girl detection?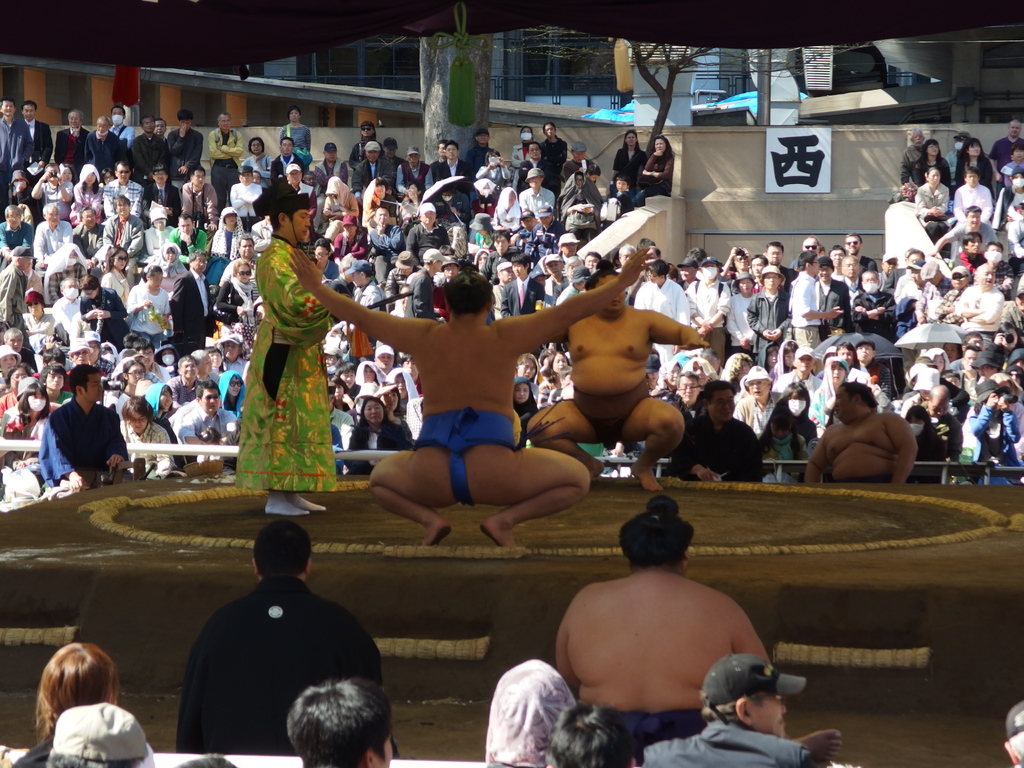
crop(5, 381, 53, 444)
